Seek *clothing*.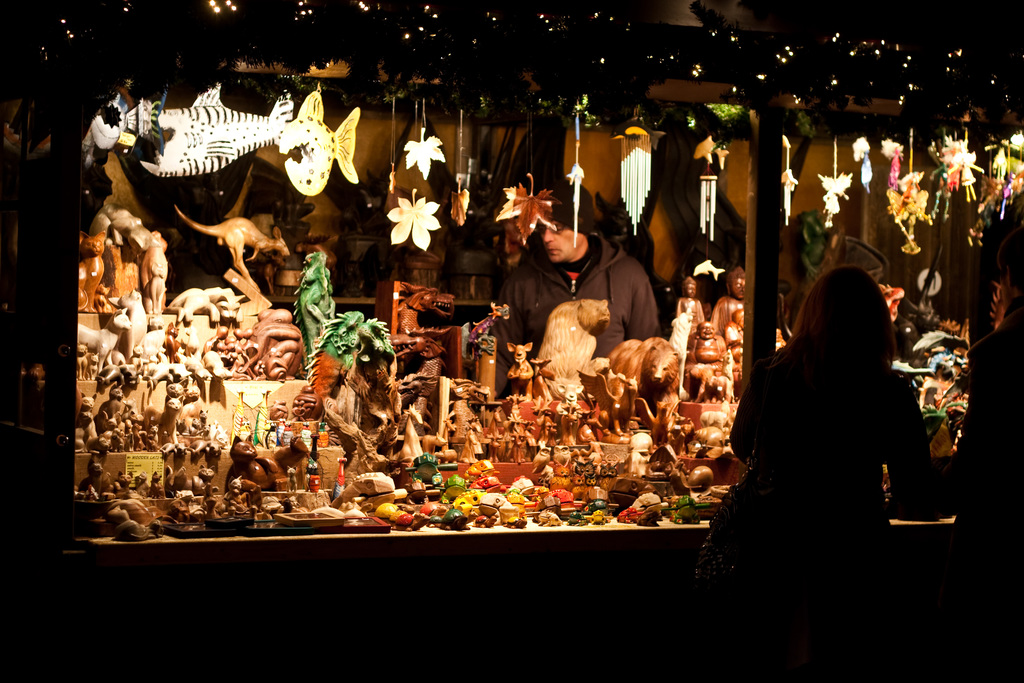
pyautogui.locateOnScreen(480, 236, 668, 397).
